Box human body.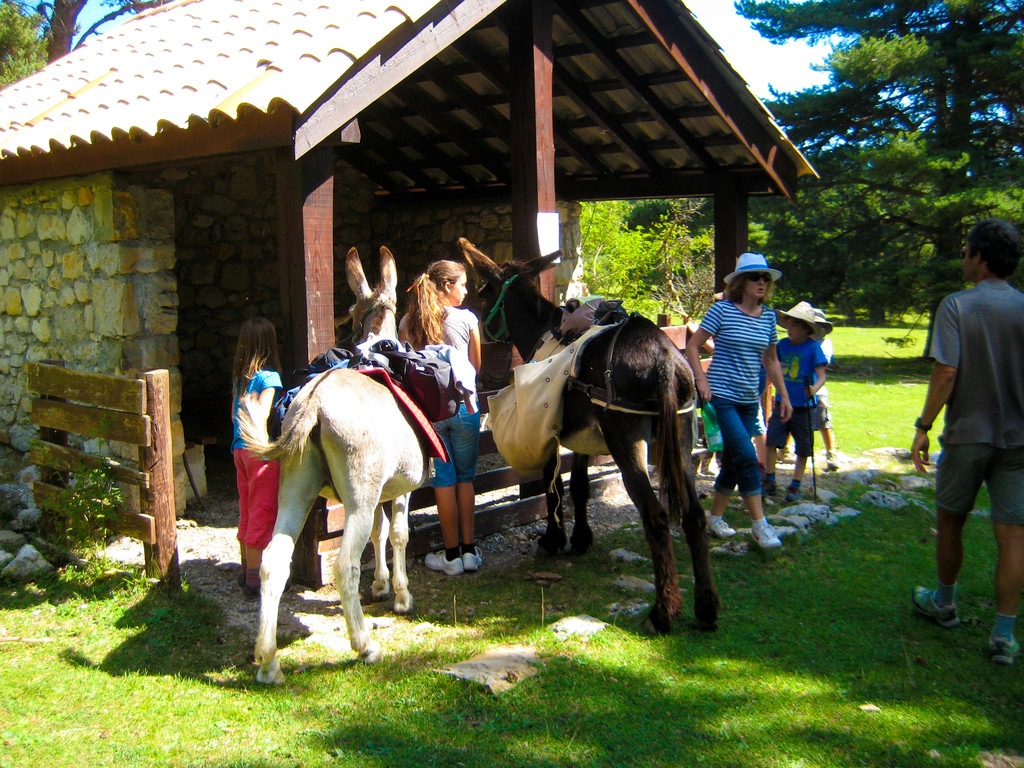
234/369/285/602.
